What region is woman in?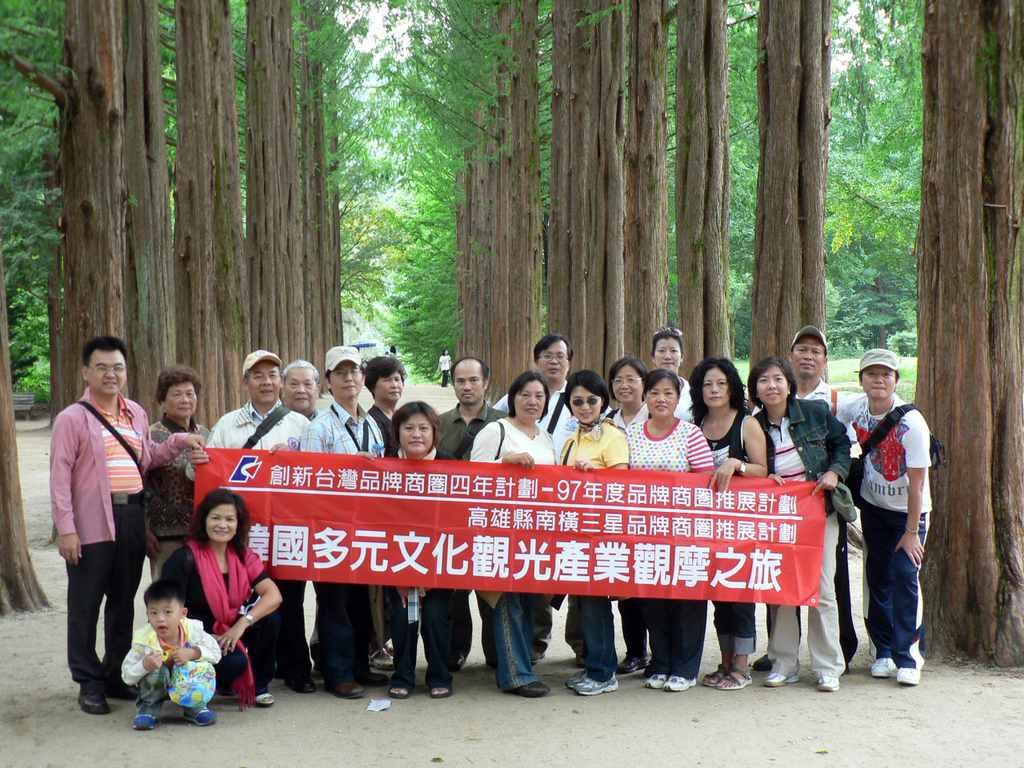
left=162, top=492, right=266, bottom=716.
